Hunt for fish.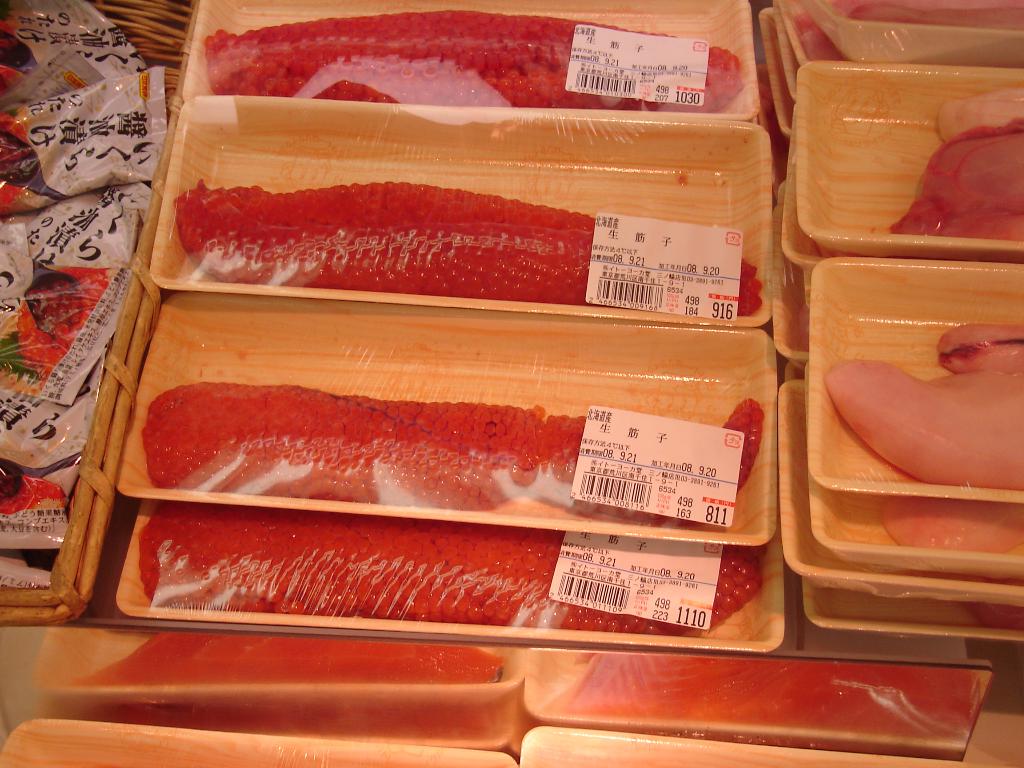
Hunted down at l=552, t=655, r=990, b=743.
